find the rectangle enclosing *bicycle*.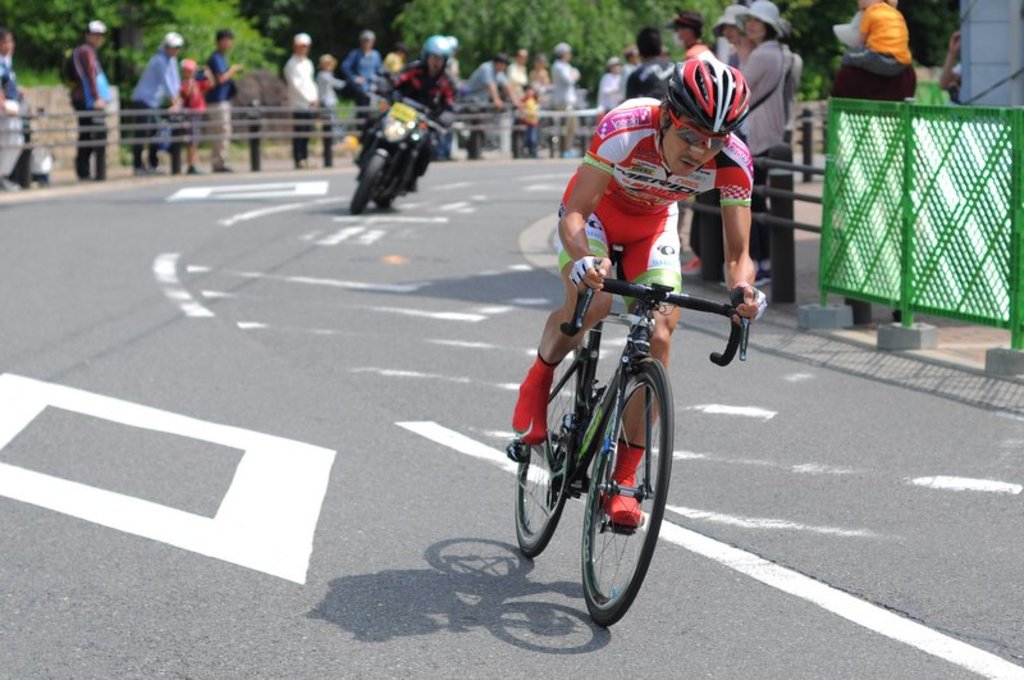
l=509, t=273, r=763, b=633.
